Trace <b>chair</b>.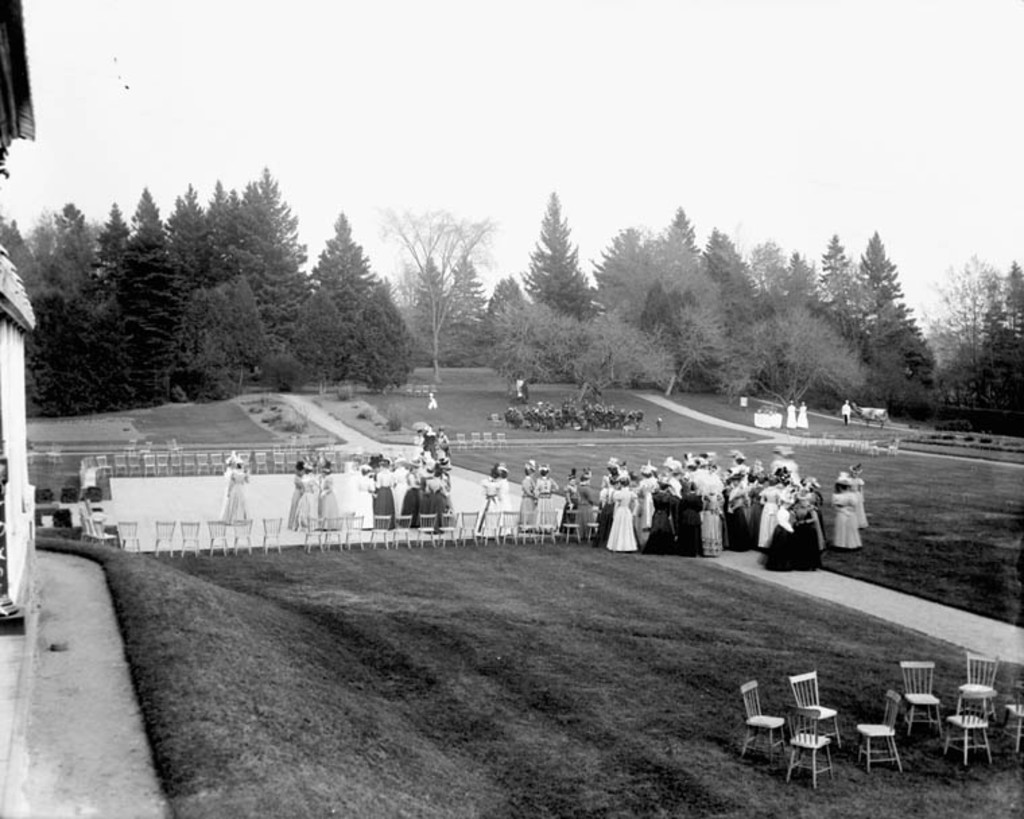
Traced to x1=556 y1=508 x2=578 y2=543.
